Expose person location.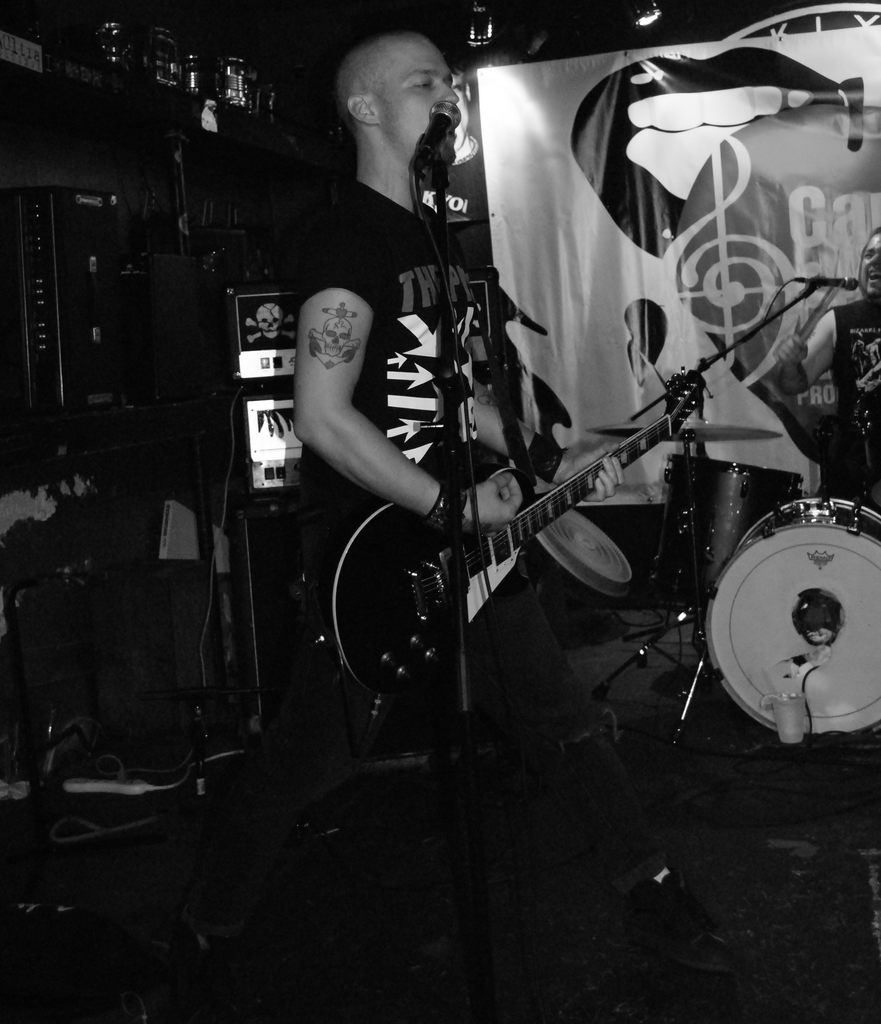
Exposed at locate(286, 28, 635, 918).
